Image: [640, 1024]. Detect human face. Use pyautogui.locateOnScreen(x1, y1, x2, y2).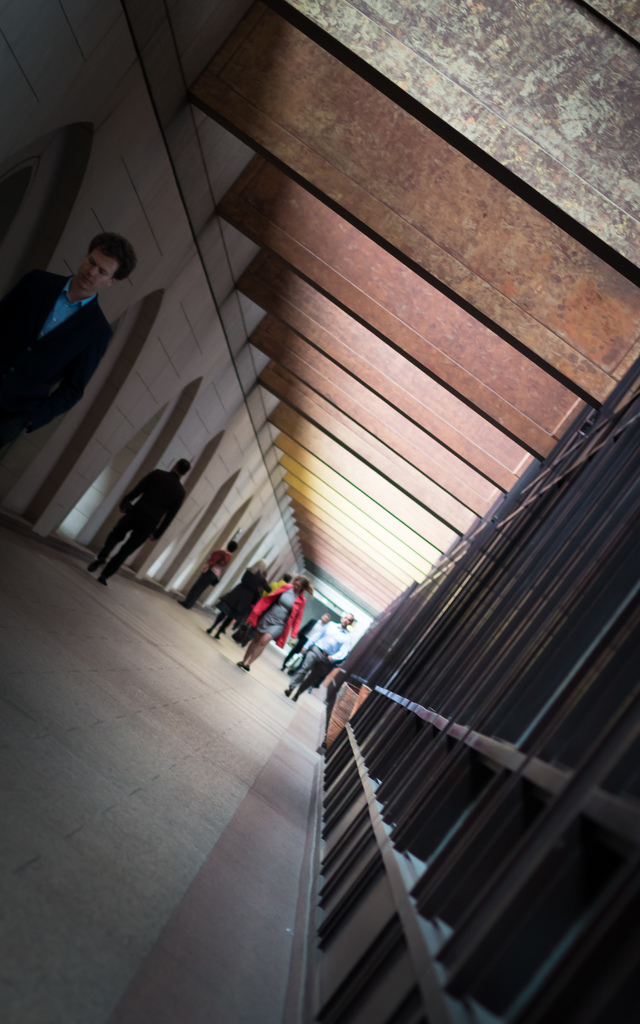
pyautogui.locateOnScreen(74, 248, 120, 292).
